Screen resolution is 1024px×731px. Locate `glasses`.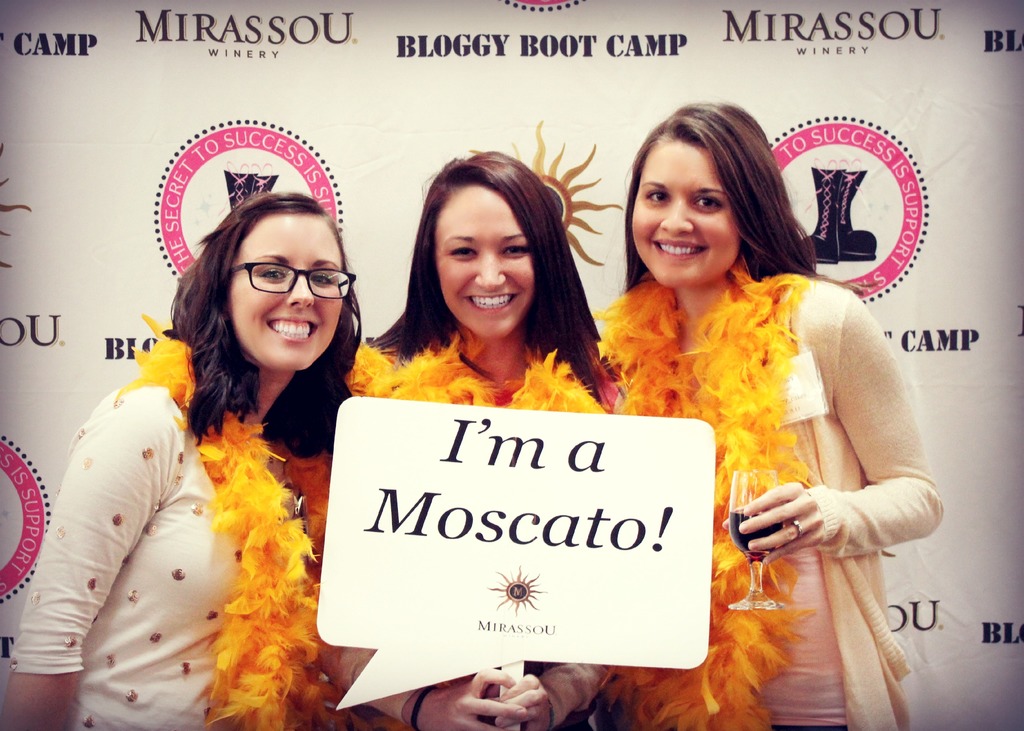
x1=214 y1=256 x2=349 y2=307.
